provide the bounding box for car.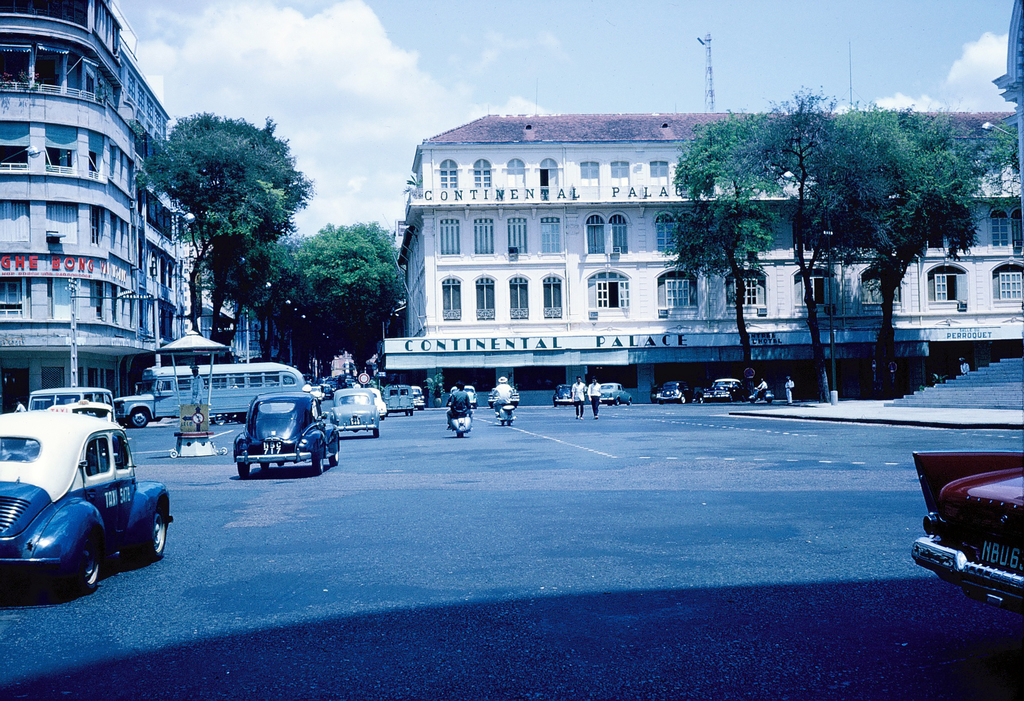
box(413, 389, 422, 411).
